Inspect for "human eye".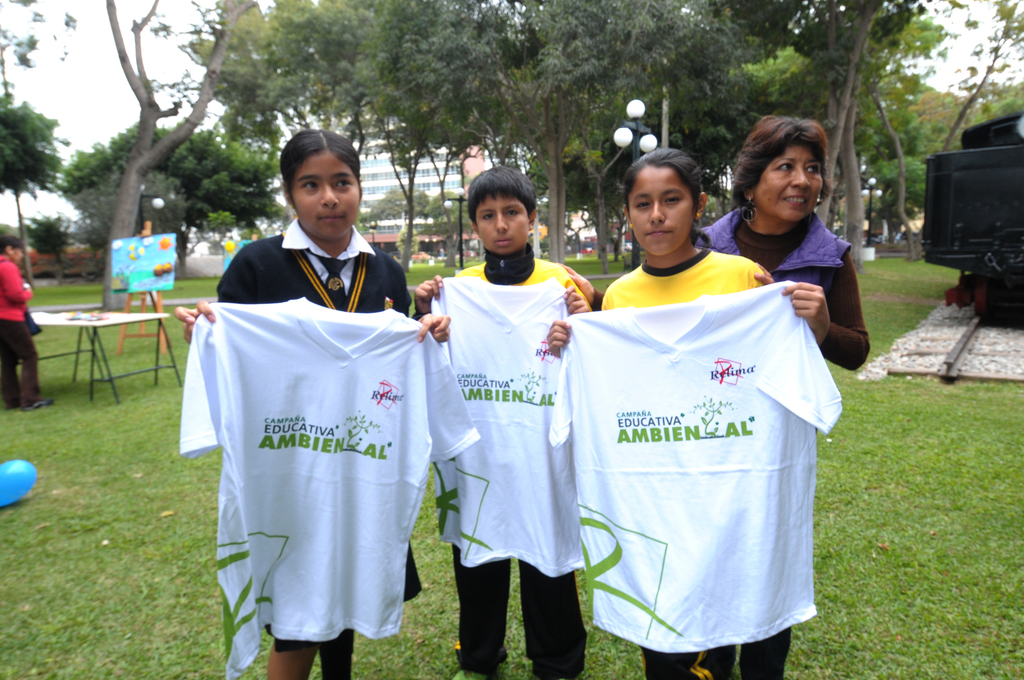
Inspection: <region>806, 161, 822, 176</region>.
